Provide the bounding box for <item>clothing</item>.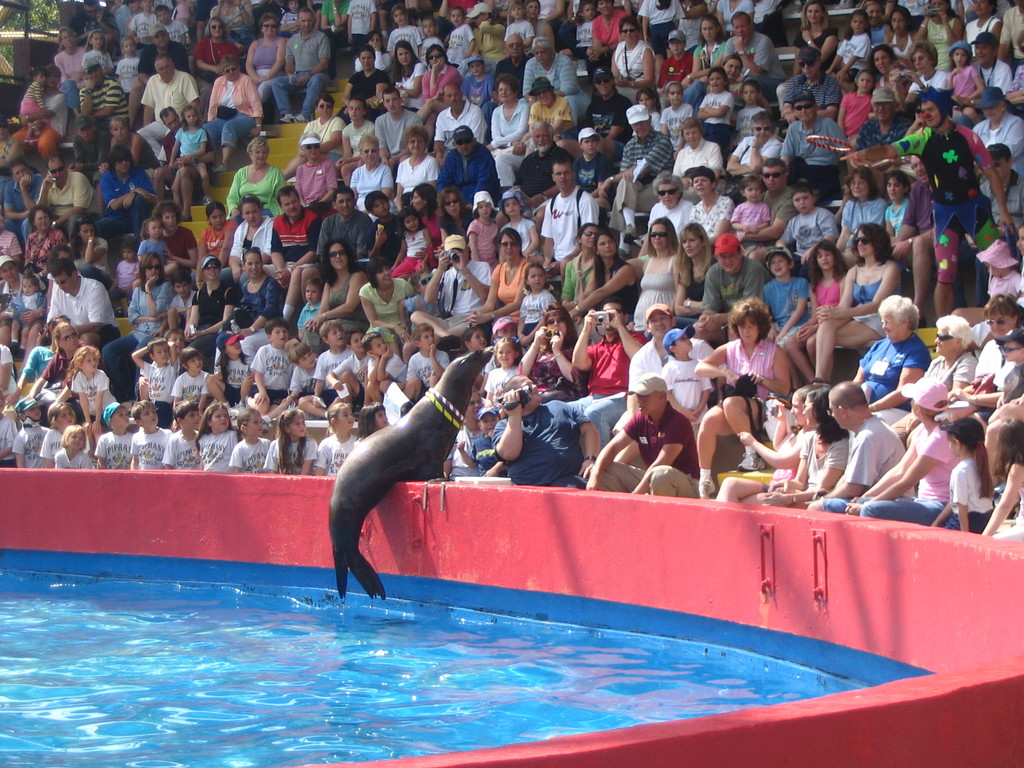
detection(472, 427, 508, 479).
